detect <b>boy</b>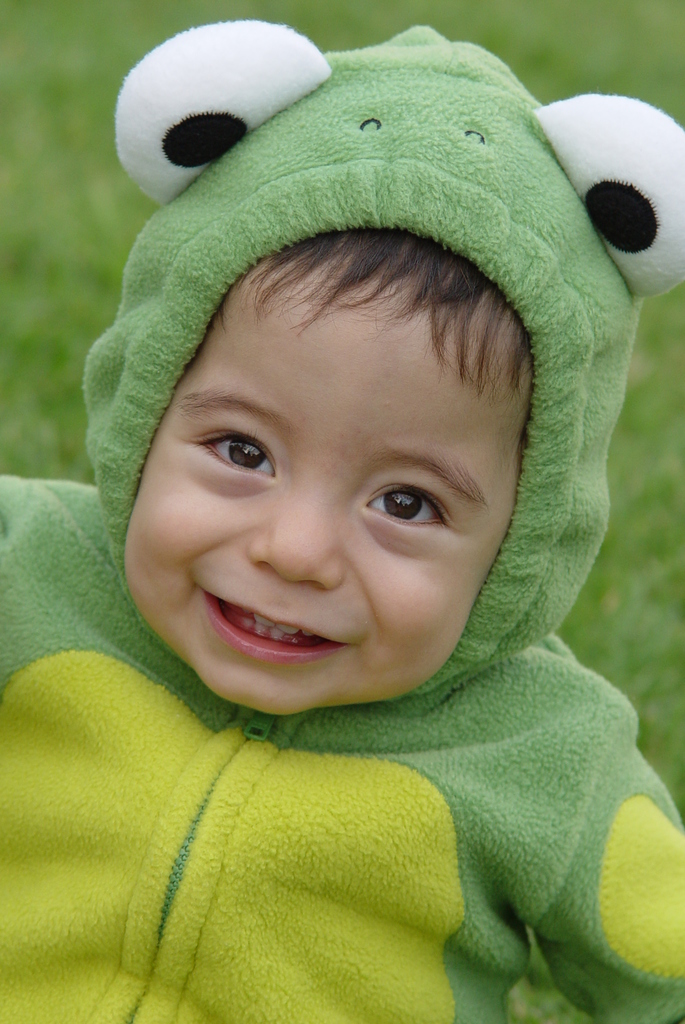
crop(0, 23, 663, 1023)
